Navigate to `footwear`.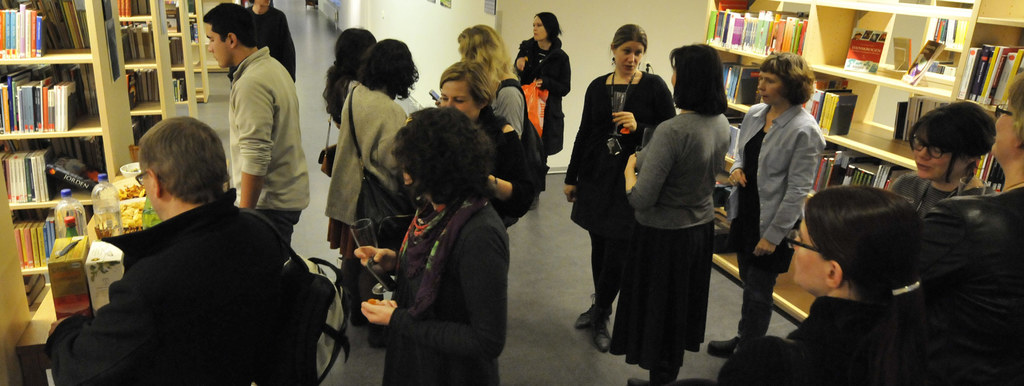
Navigation target: box=[593, 322, 611, 354].
